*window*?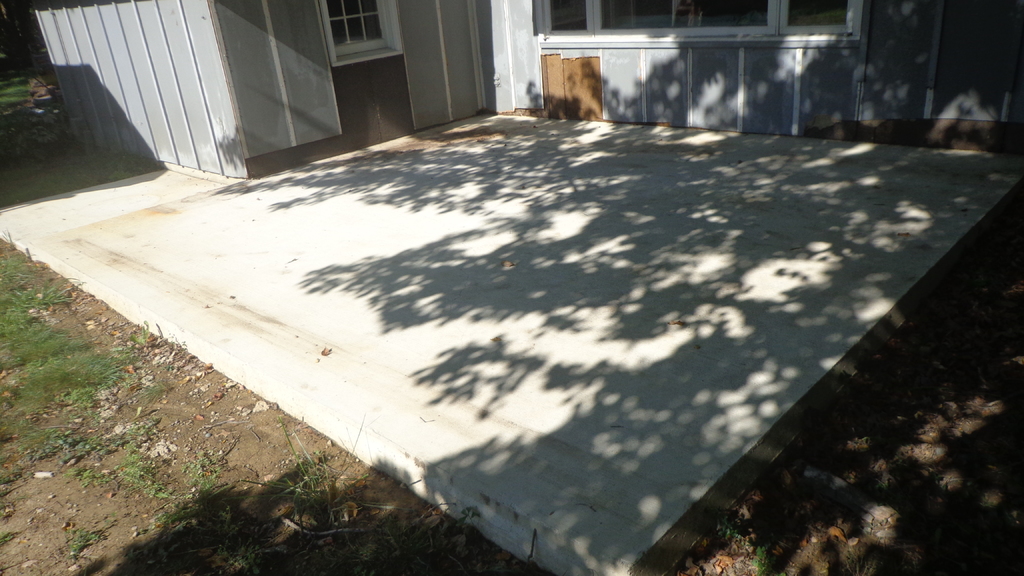
box(329, 0, 392, 49)
